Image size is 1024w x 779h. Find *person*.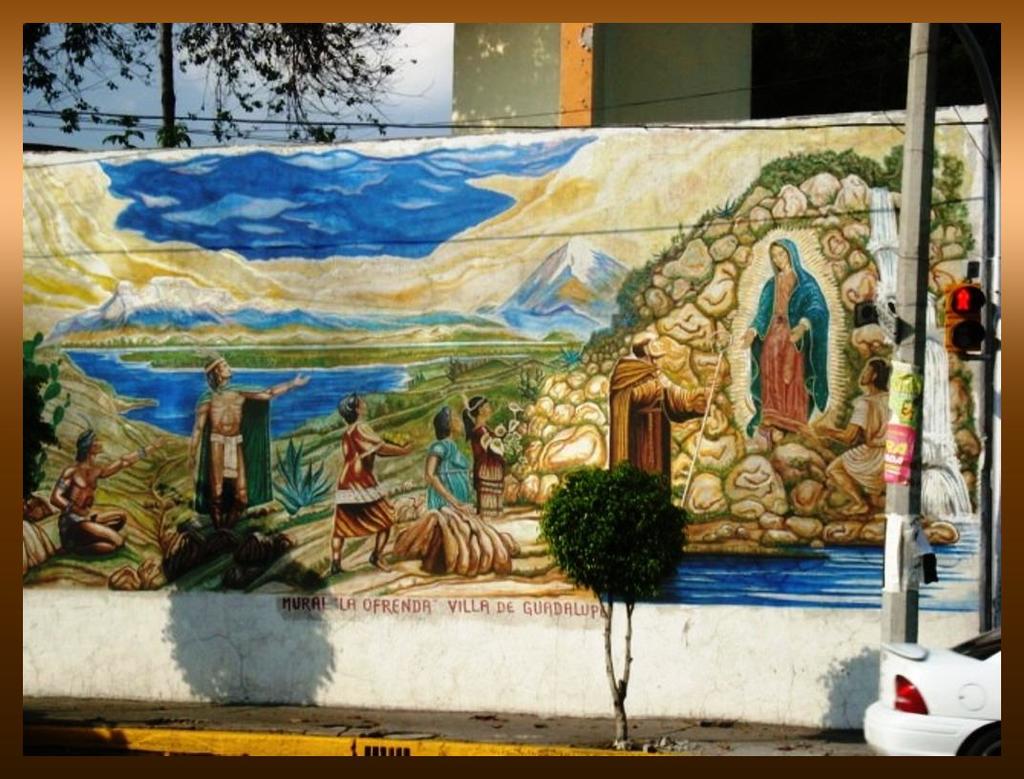
[left=417, top=409, right=478, bottom=519].
